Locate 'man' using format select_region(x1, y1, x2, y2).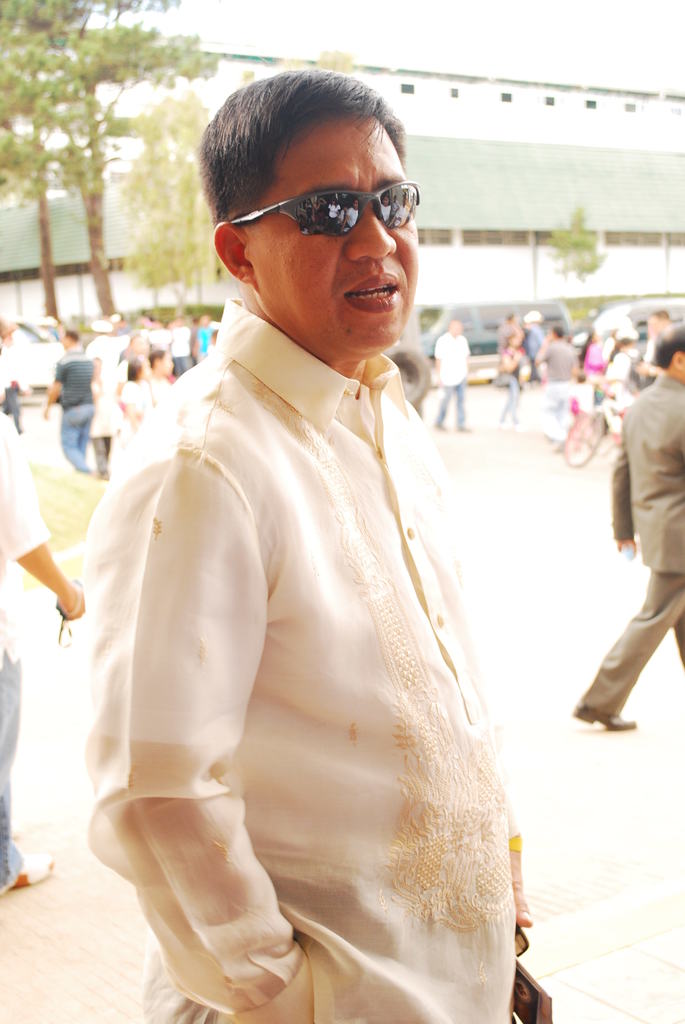
select_region(0, 319, 86, 888).
